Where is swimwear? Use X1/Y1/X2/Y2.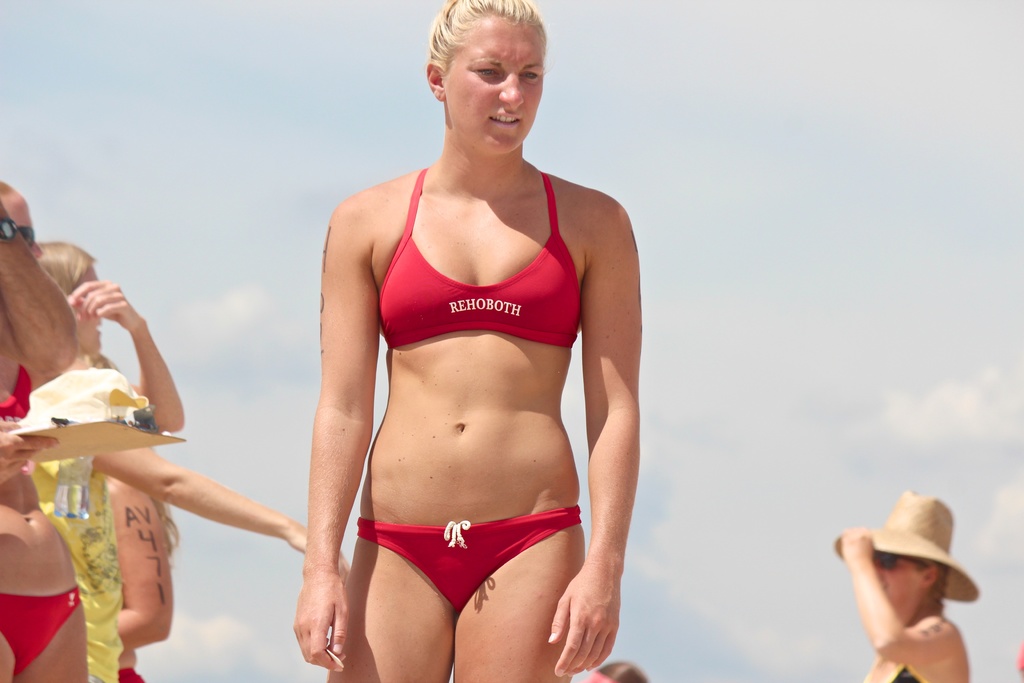
0/593/80/681.
